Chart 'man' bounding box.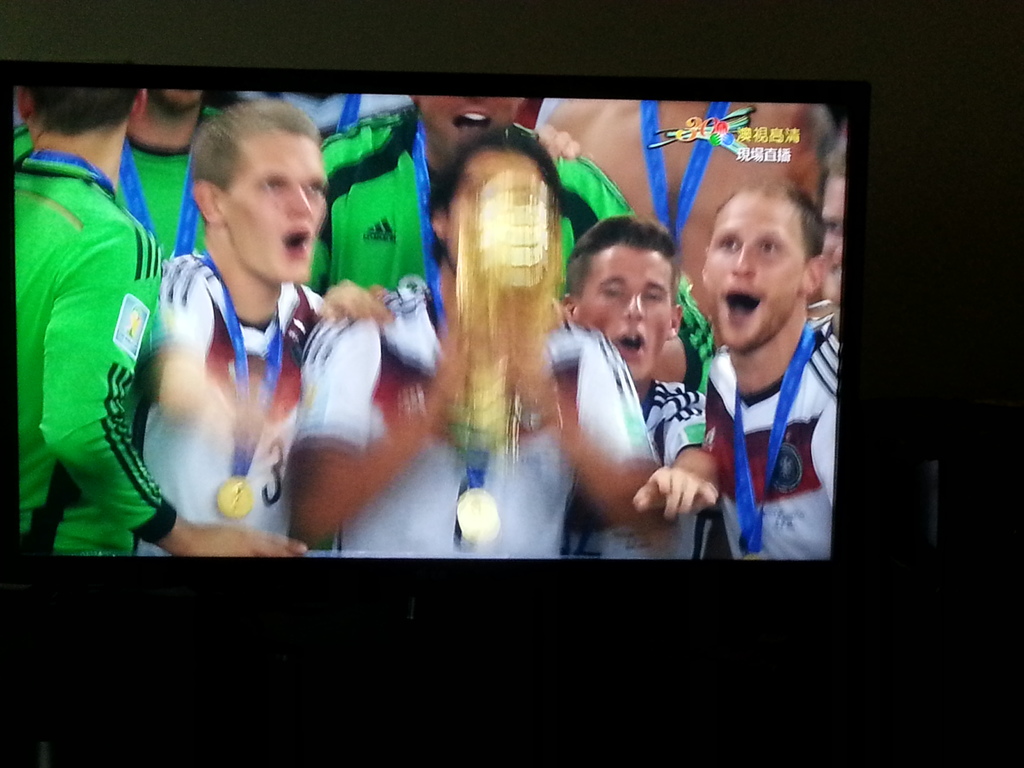
Charted: 814,145,847,345.
